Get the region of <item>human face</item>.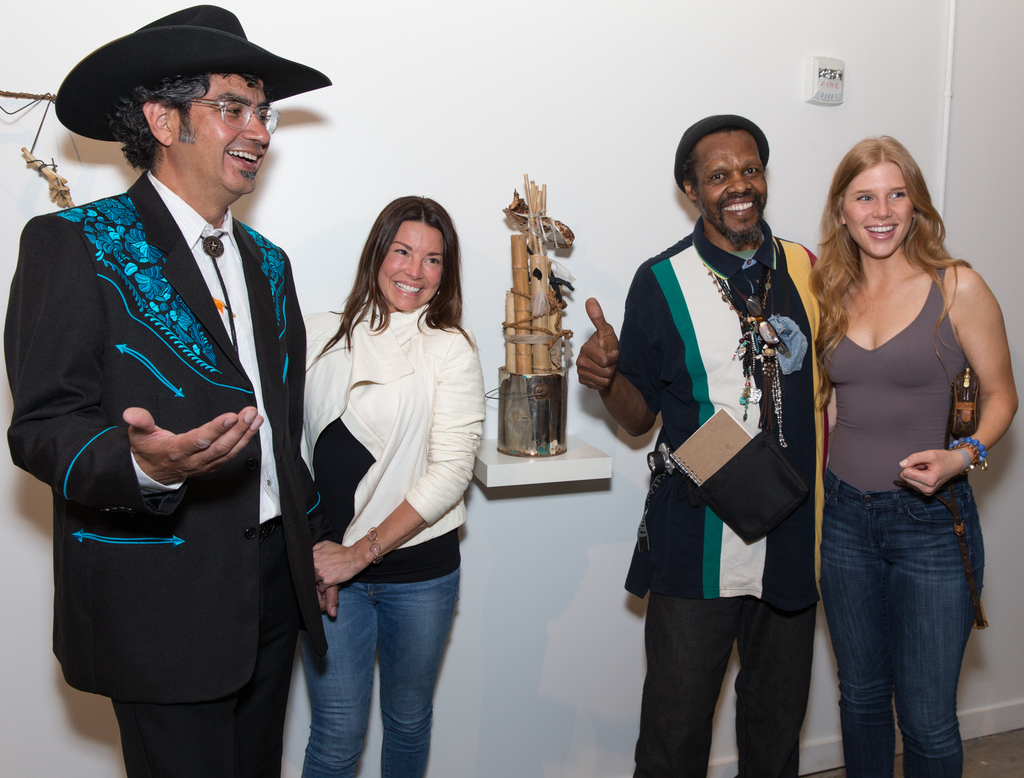
region(691, 131, 767, 242).
